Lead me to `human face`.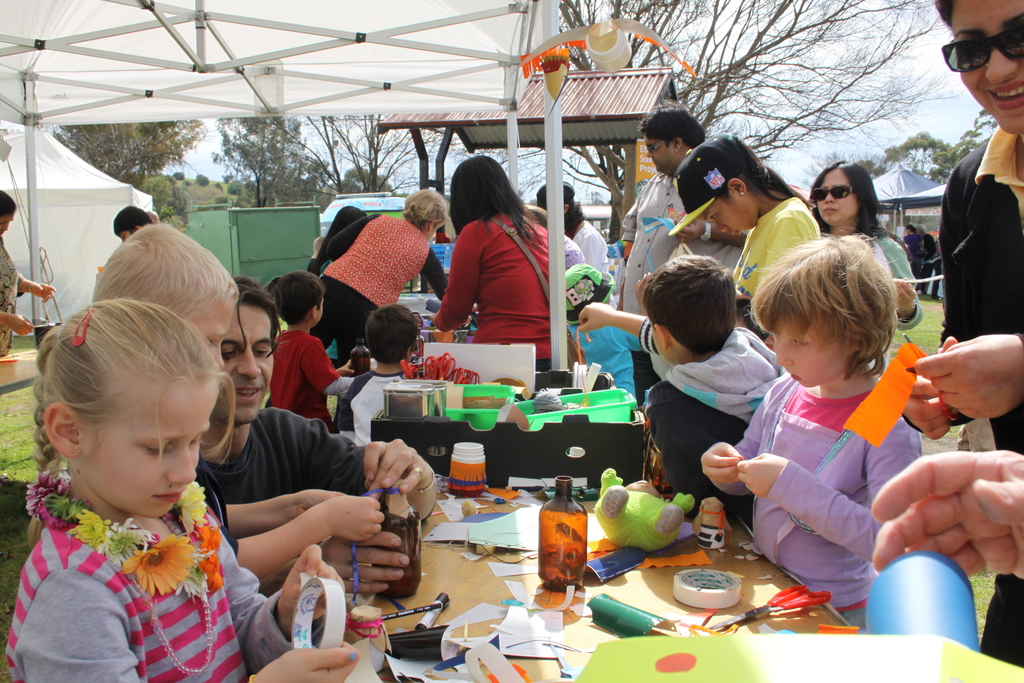
Lead to 115 232 125 241.
